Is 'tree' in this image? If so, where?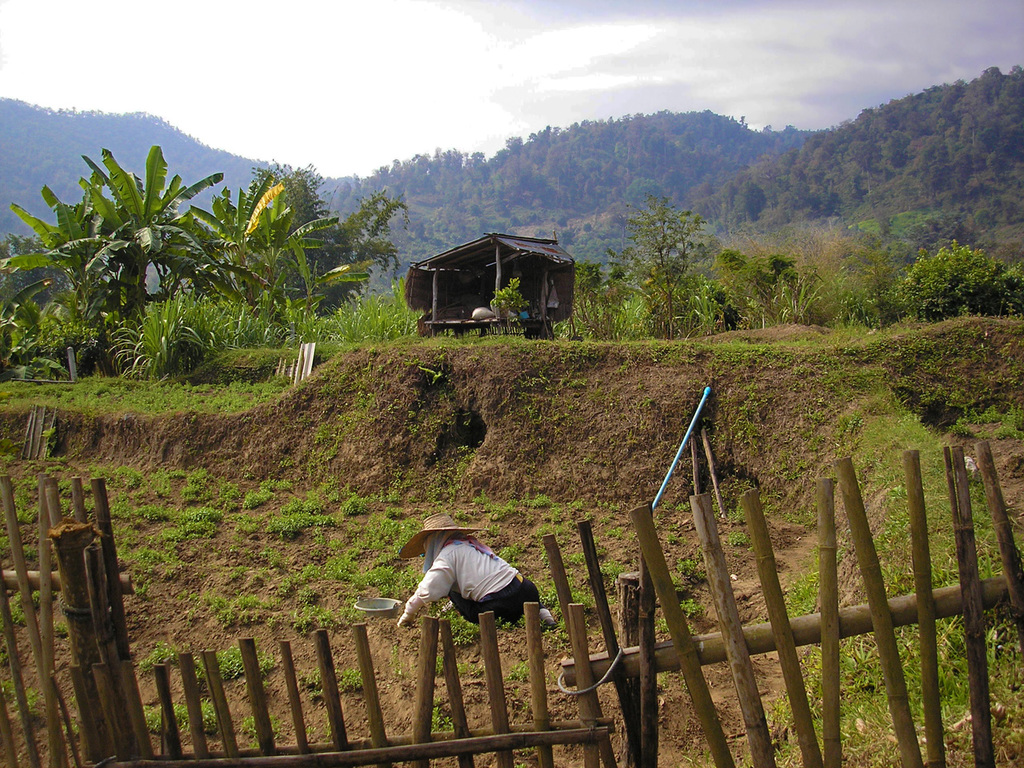
Yes, at locate(732, 232, 857, 330).
